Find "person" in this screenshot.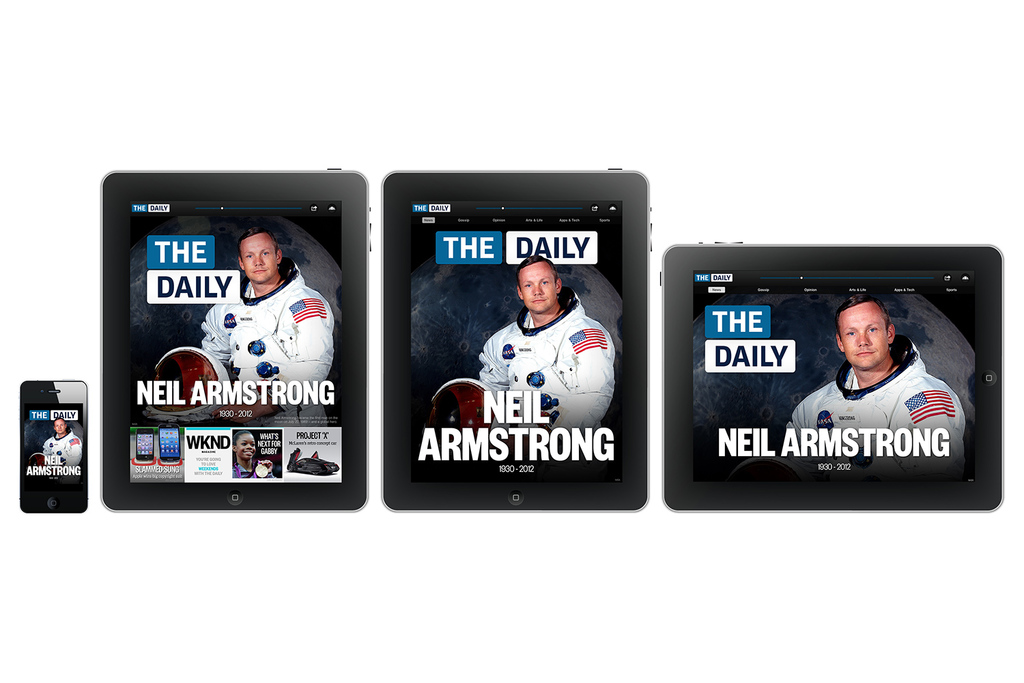
The bounding box for "person" is (x1=40, y1=414, x2=83, y2=479).
